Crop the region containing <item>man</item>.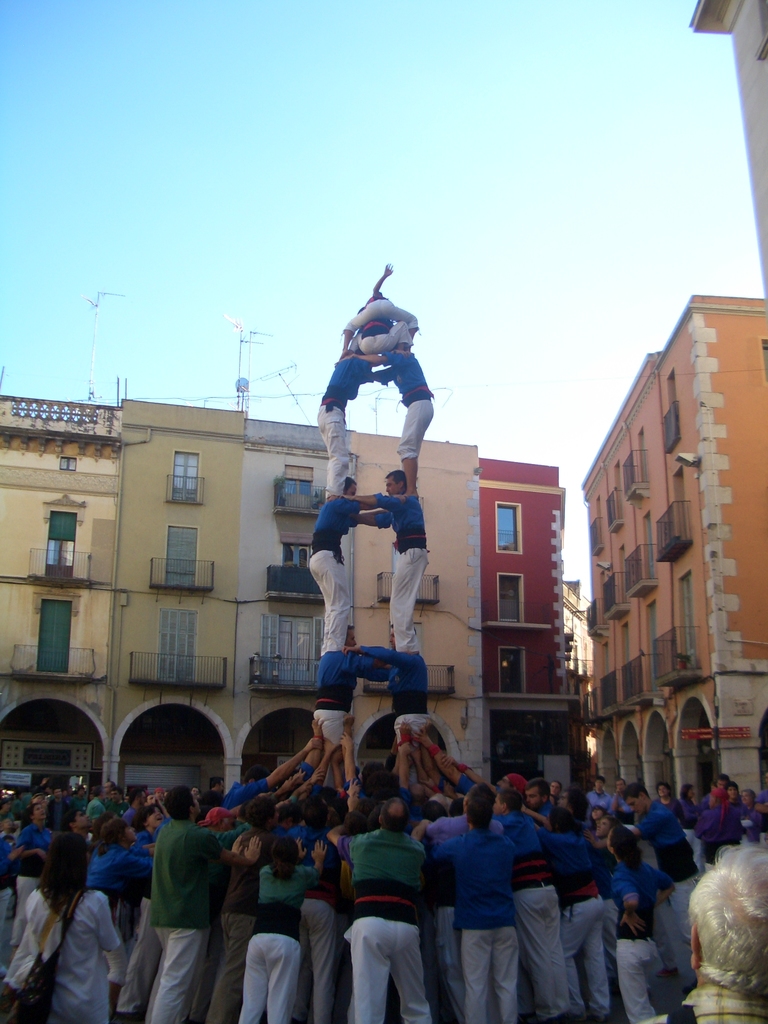
Crop region: 367:342:434:503.
